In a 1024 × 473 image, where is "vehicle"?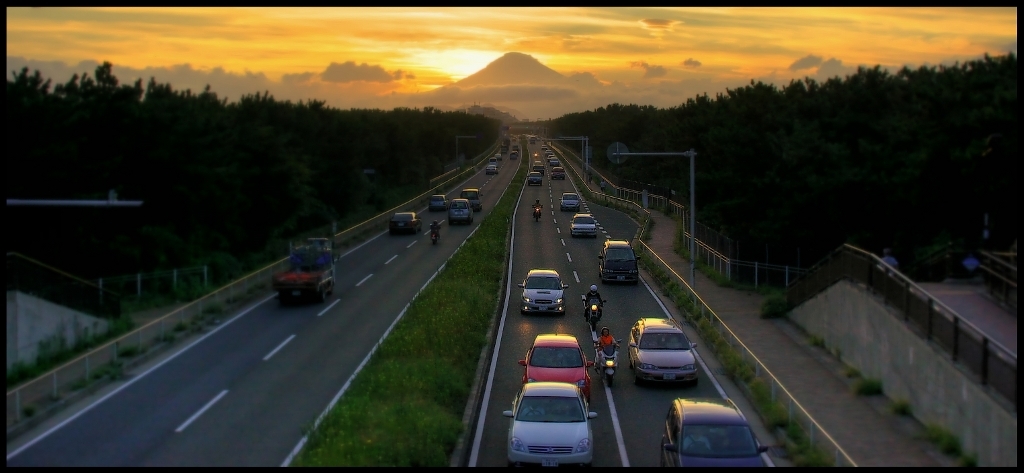
[593, 343, 622, 377].
